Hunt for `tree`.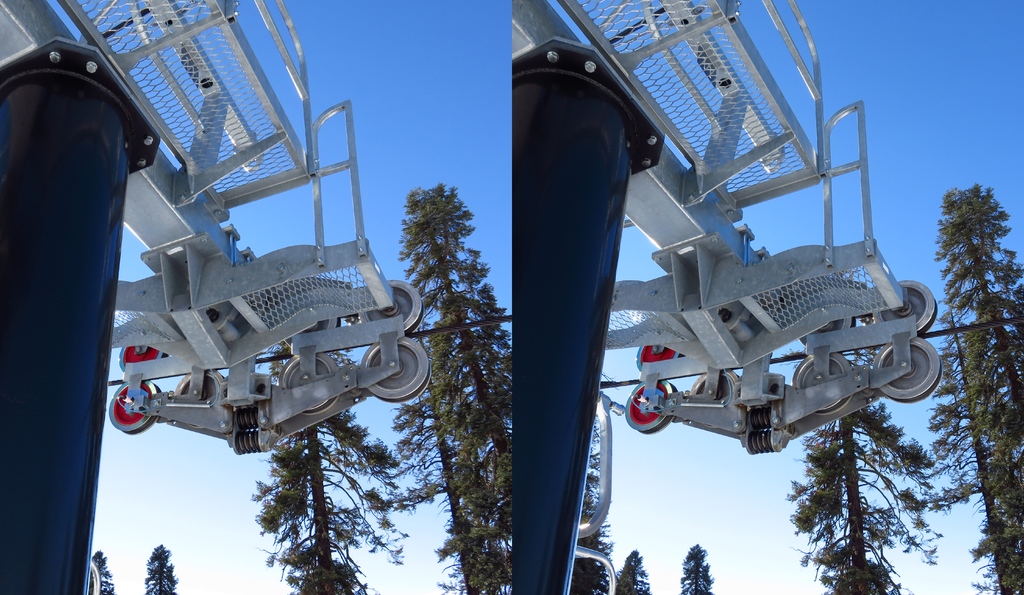
Hunted down at 147:541:178:594.
